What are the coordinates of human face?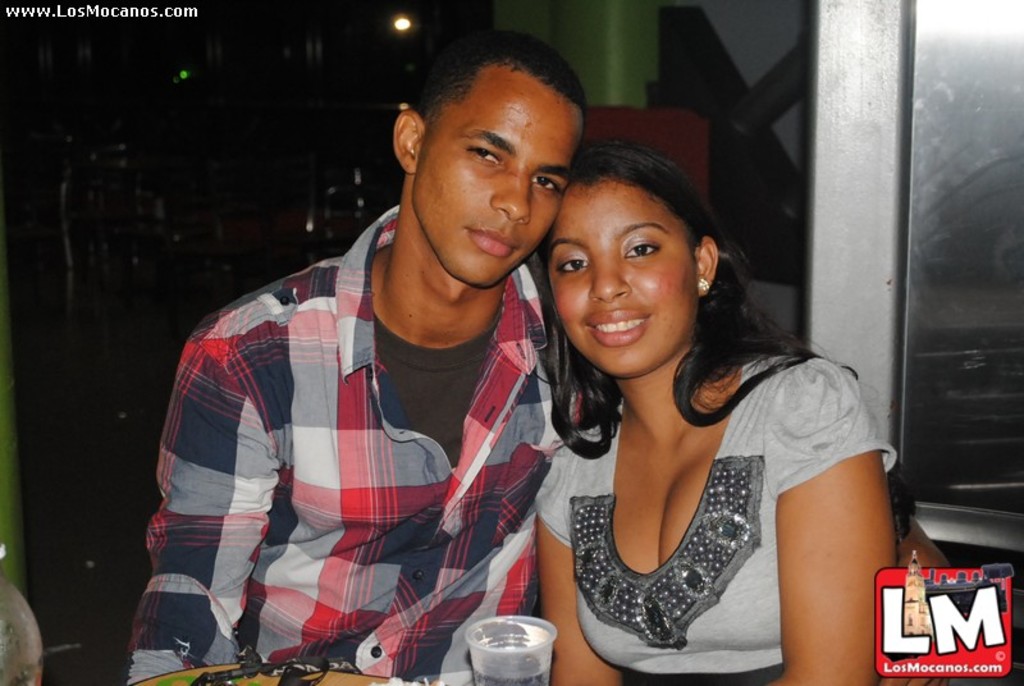
bbox(544, 172, 718, 387).
